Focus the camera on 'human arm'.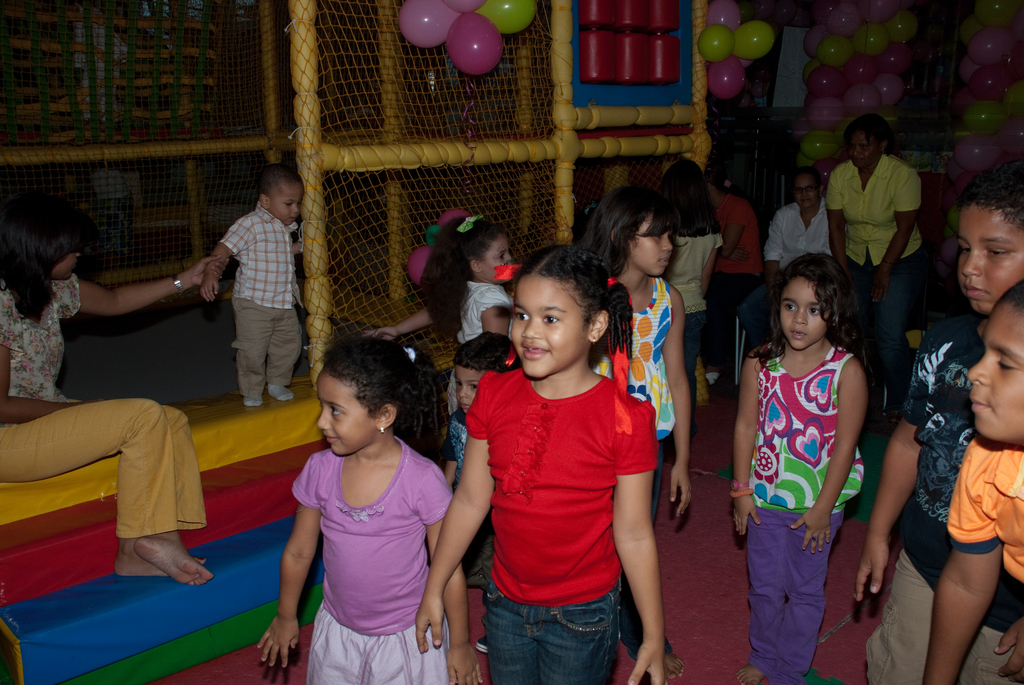
Focus region: [196,216,252,304].
